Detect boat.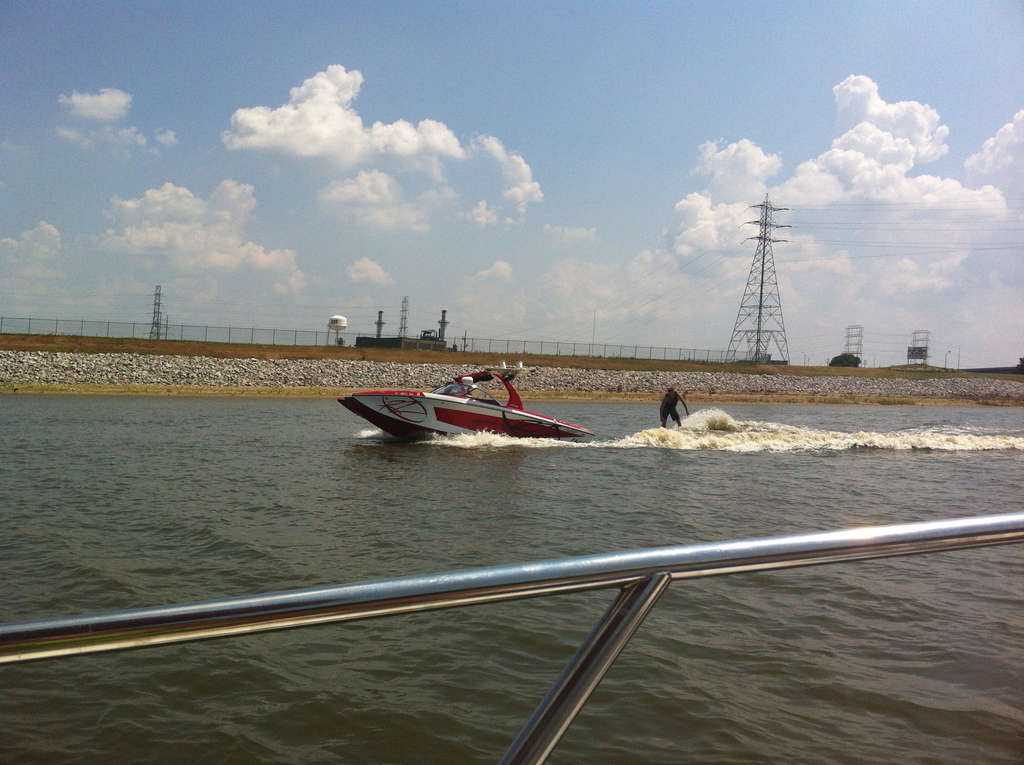
Detected at {"x1": 341, "y1": 367, "x2": 598, "y2": 451}.
